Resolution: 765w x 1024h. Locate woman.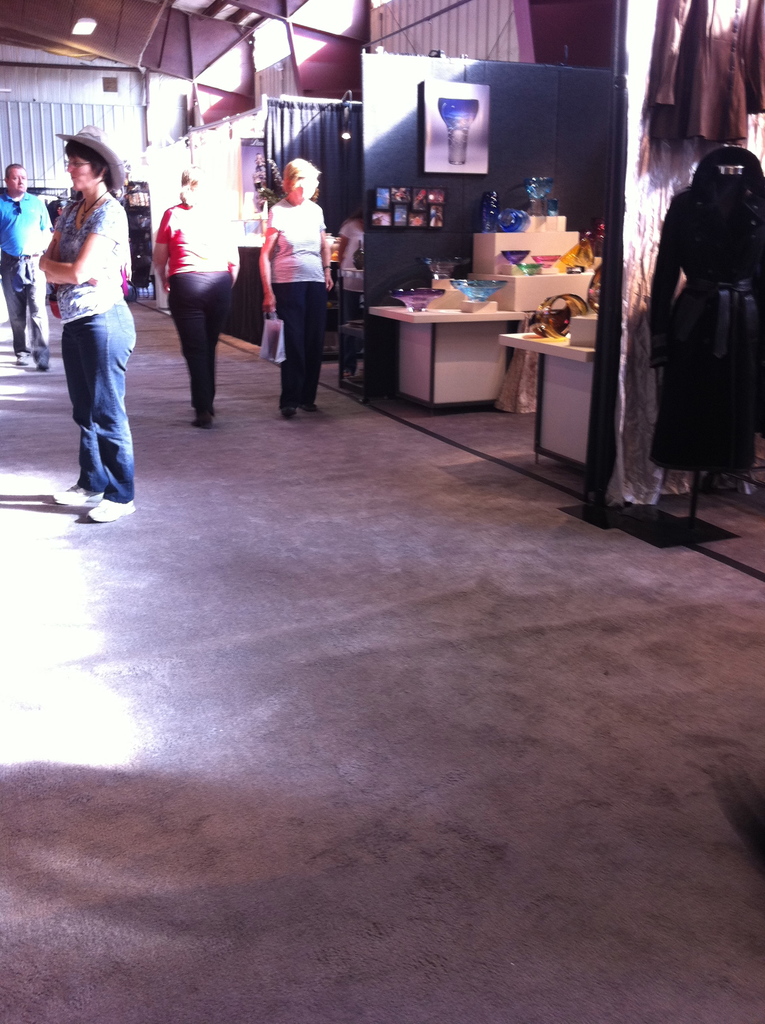
[x1=23, y1=115, x2=149, y2=518].
